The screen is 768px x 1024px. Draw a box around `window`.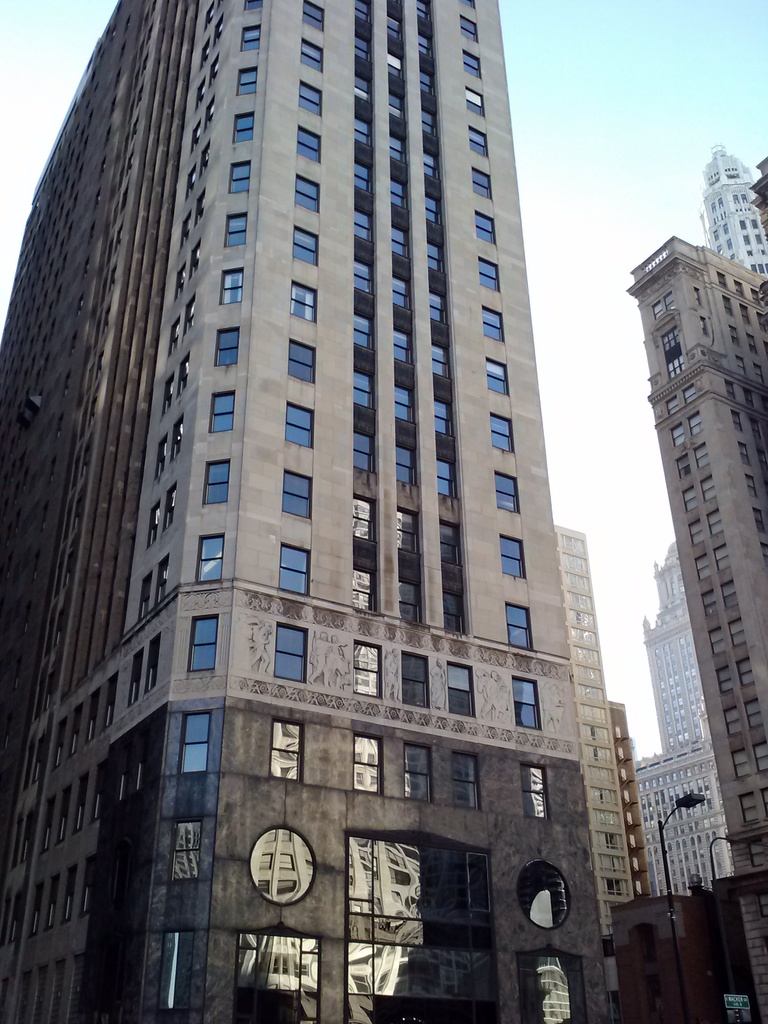
170,816,204,879.
